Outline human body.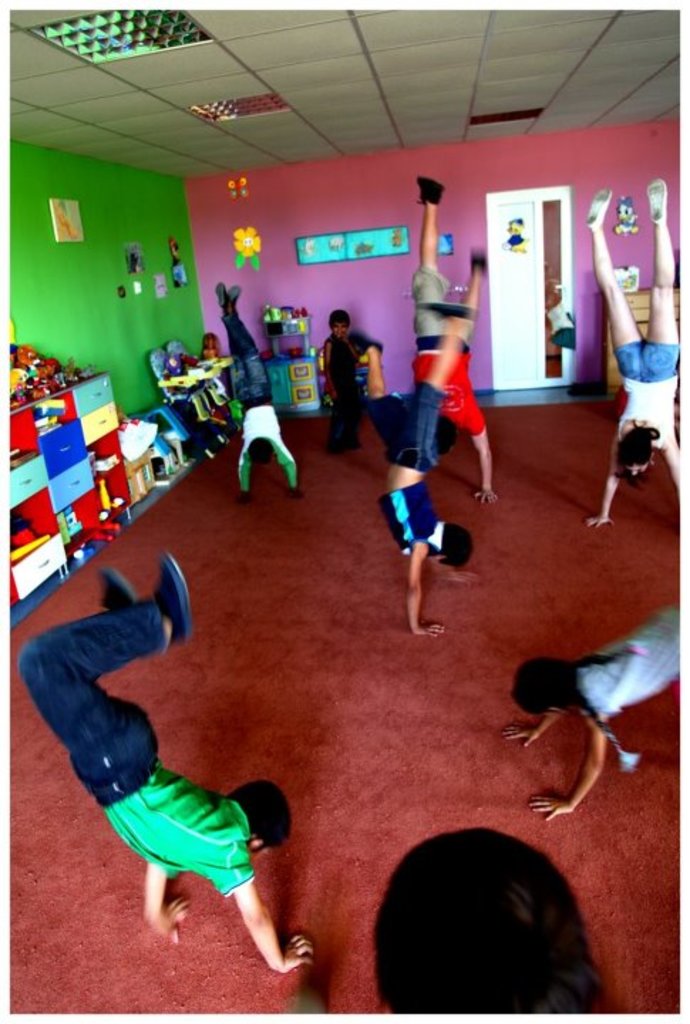
Outline: l=359, t=276, r=491, b=629.
